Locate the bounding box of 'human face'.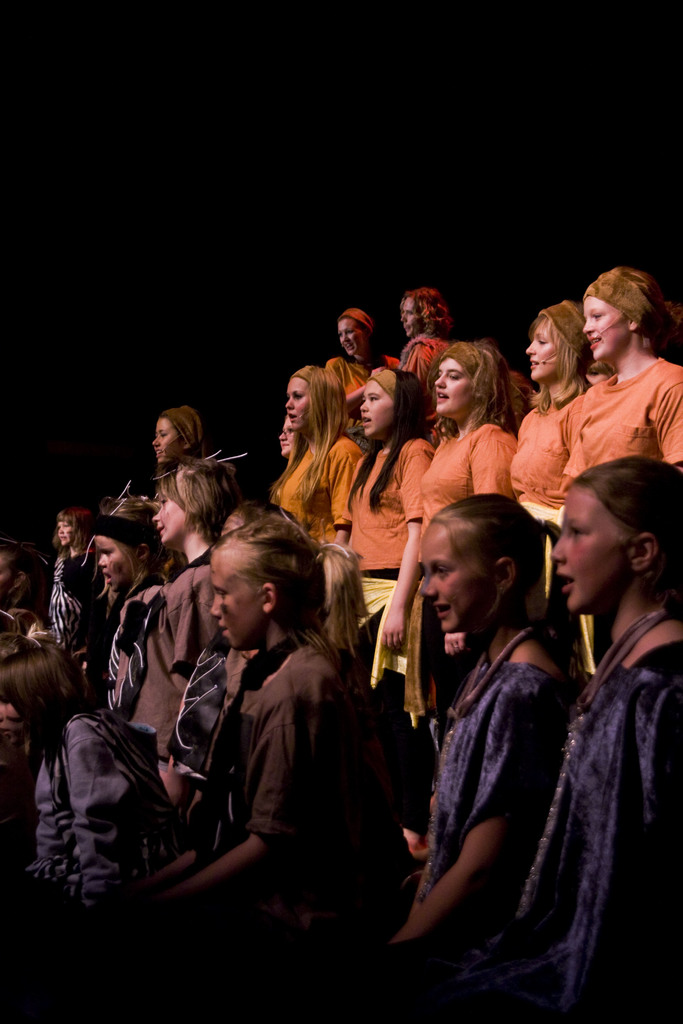
Bounding box: l=583, t=294, r=632, b=362.
